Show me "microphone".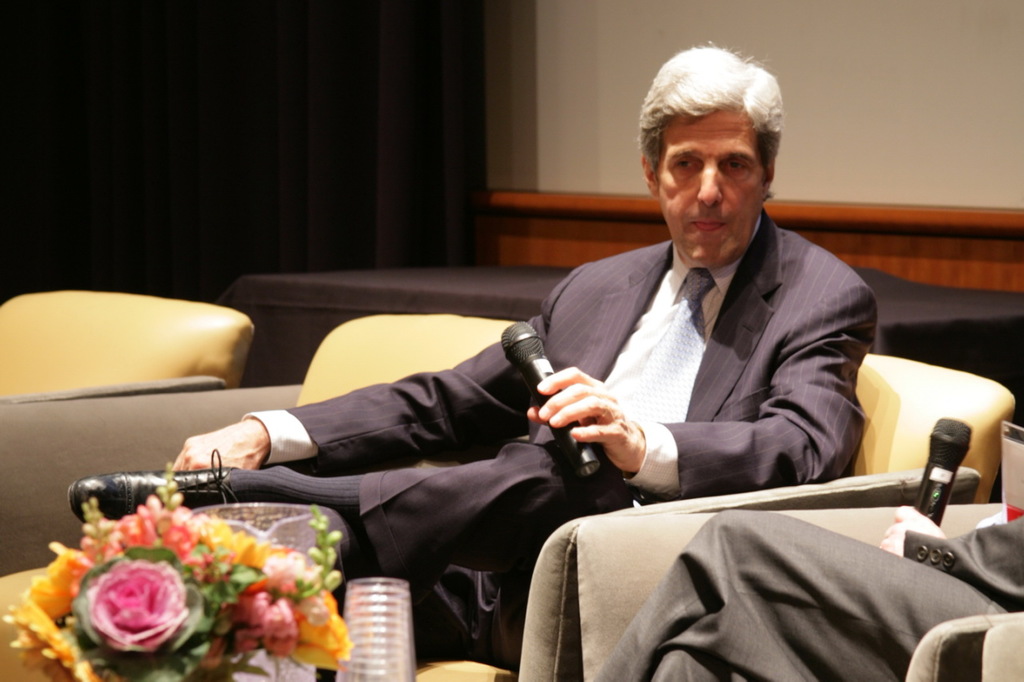
"microphone" is here: box(505, 321, 599, 477).
